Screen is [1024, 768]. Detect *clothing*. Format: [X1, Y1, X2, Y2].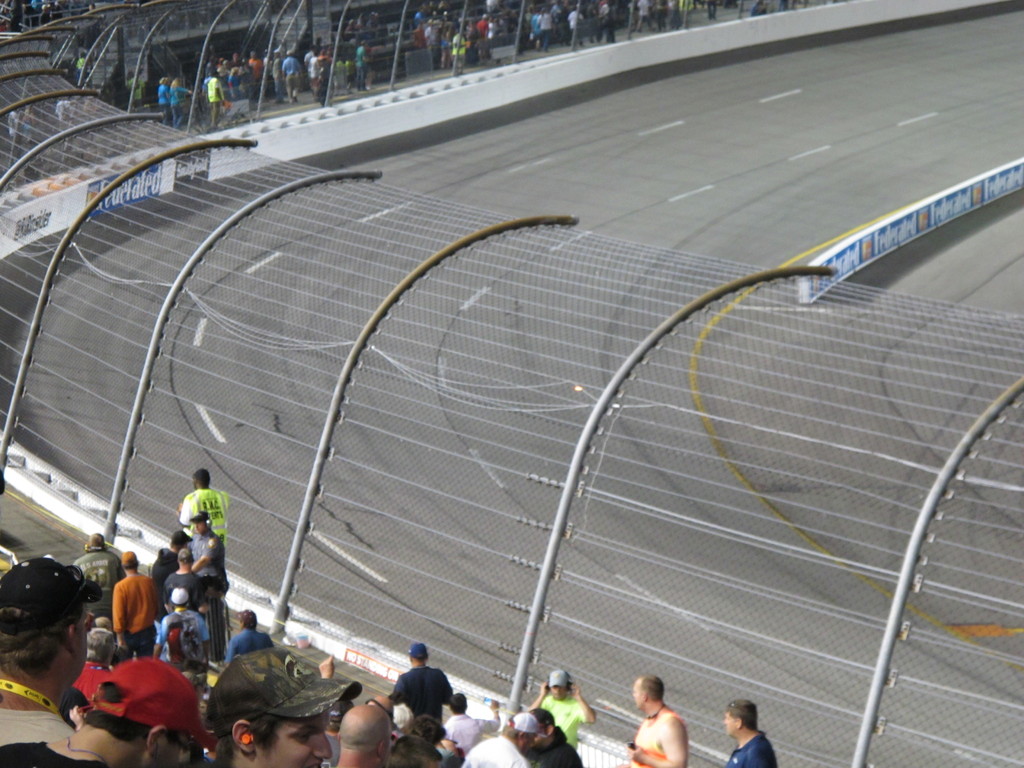
[525, 729, 579, 767].
